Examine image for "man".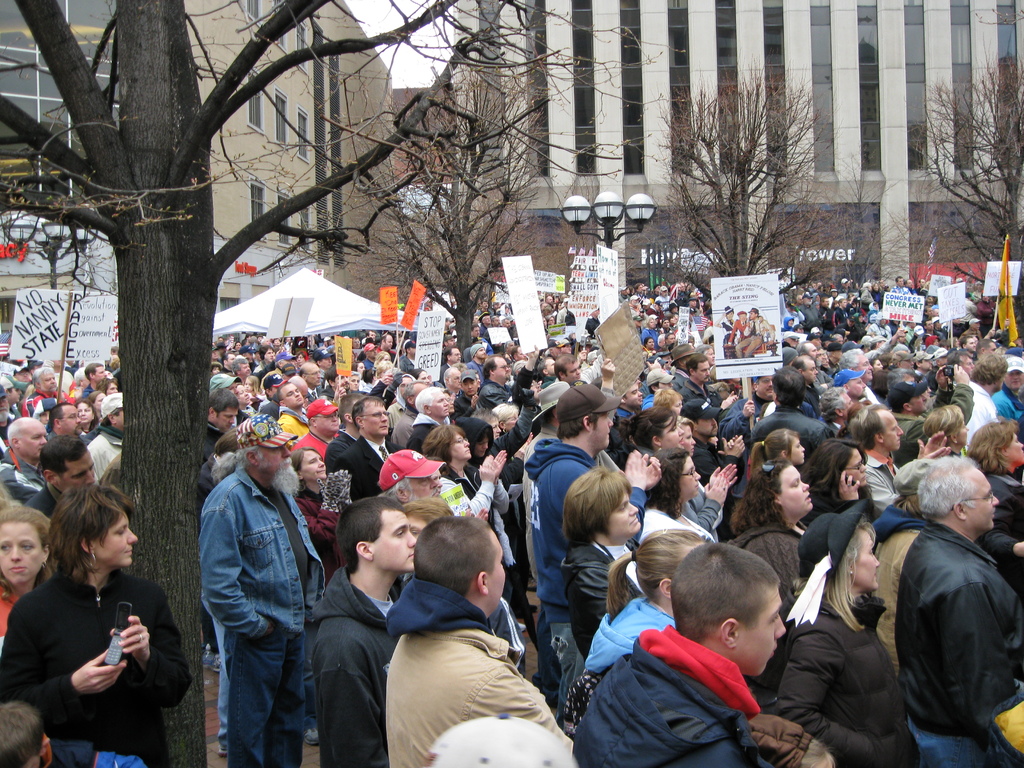
Examination result: [528, 380, 656, 712].
